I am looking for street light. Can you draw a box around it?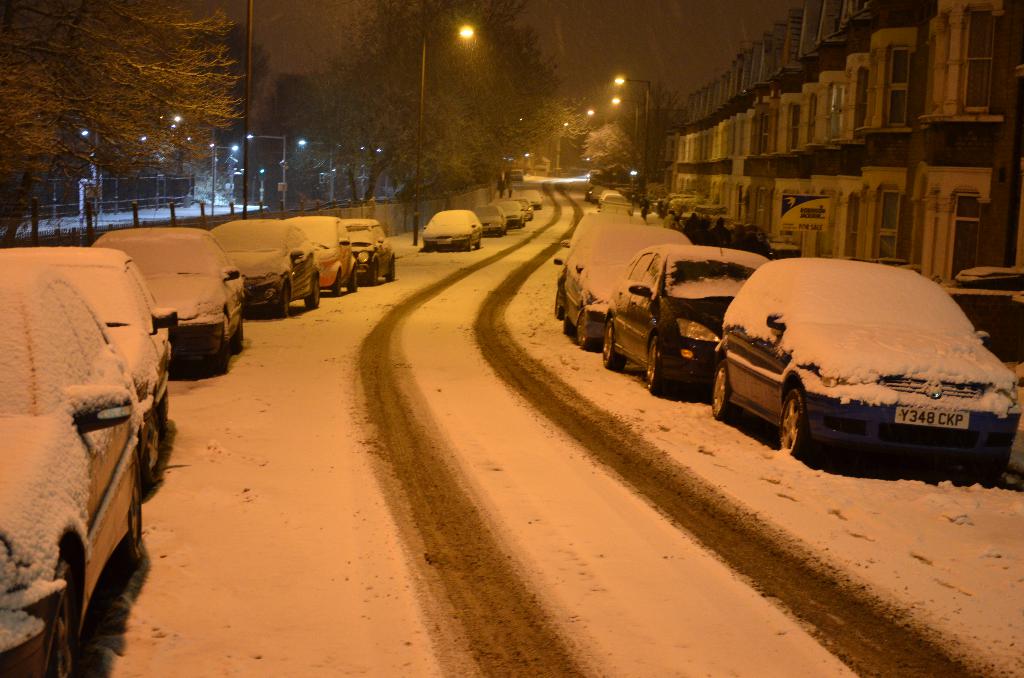
Sure, the bounding box is locate(610, 73, 651, 184).
